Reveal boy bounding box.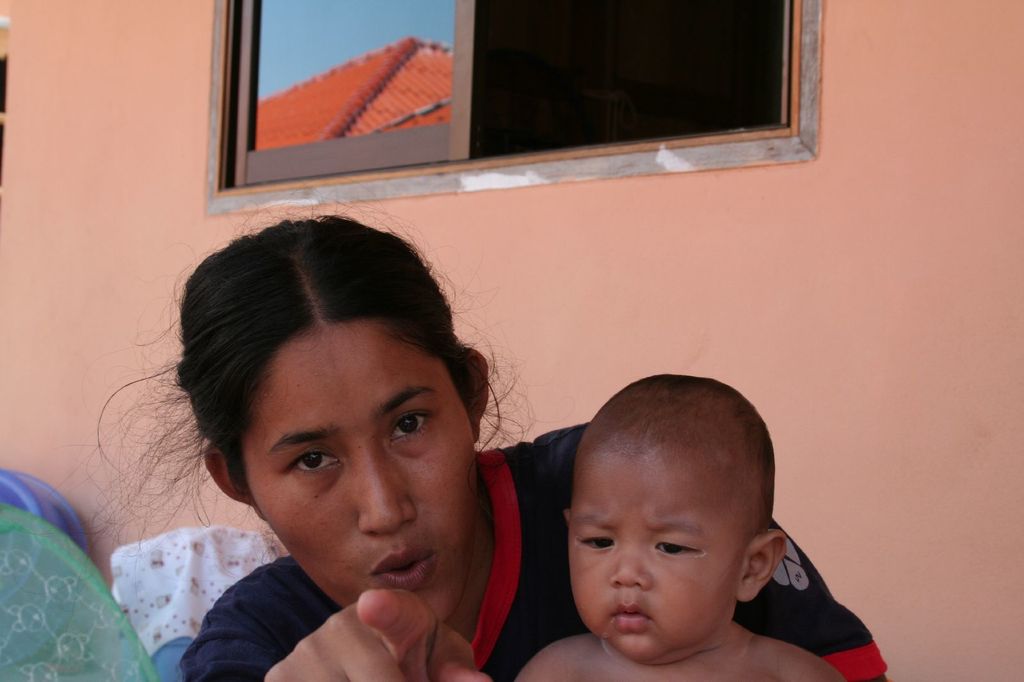
Revealed: {"x1": 513, "y1": 383, "x2": 845, "y2": 681}.
